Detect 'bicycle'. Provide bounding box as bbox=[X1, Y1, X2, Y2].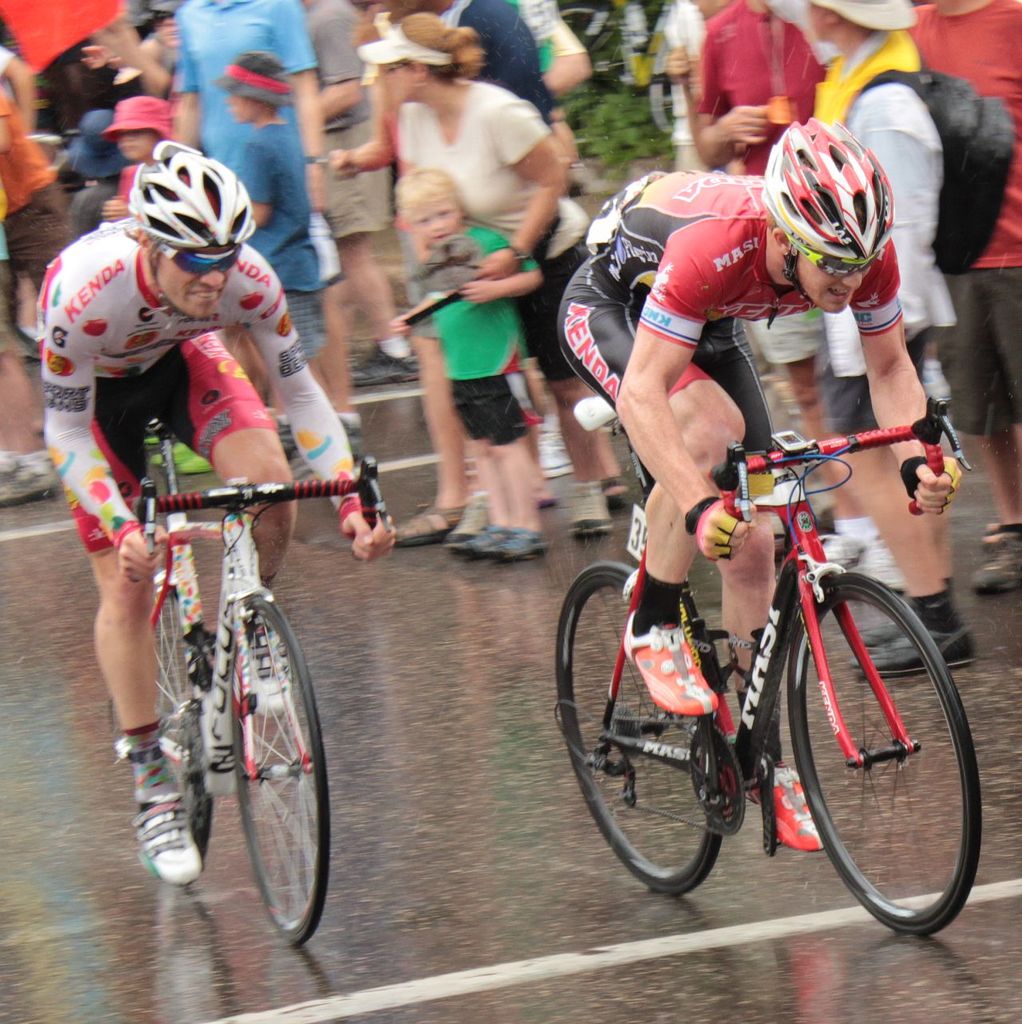
bbox=[97, 413, 351, 940].
